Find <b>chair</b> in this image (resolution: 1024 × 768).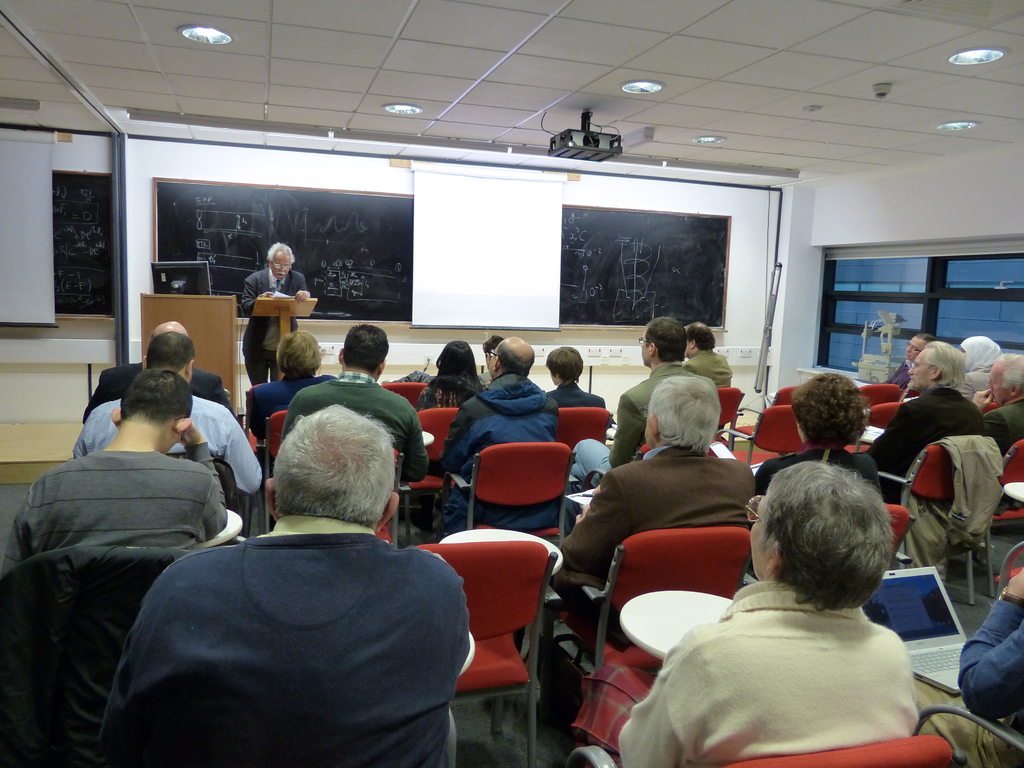
left=570, top=732, right=968, bottom=767.
